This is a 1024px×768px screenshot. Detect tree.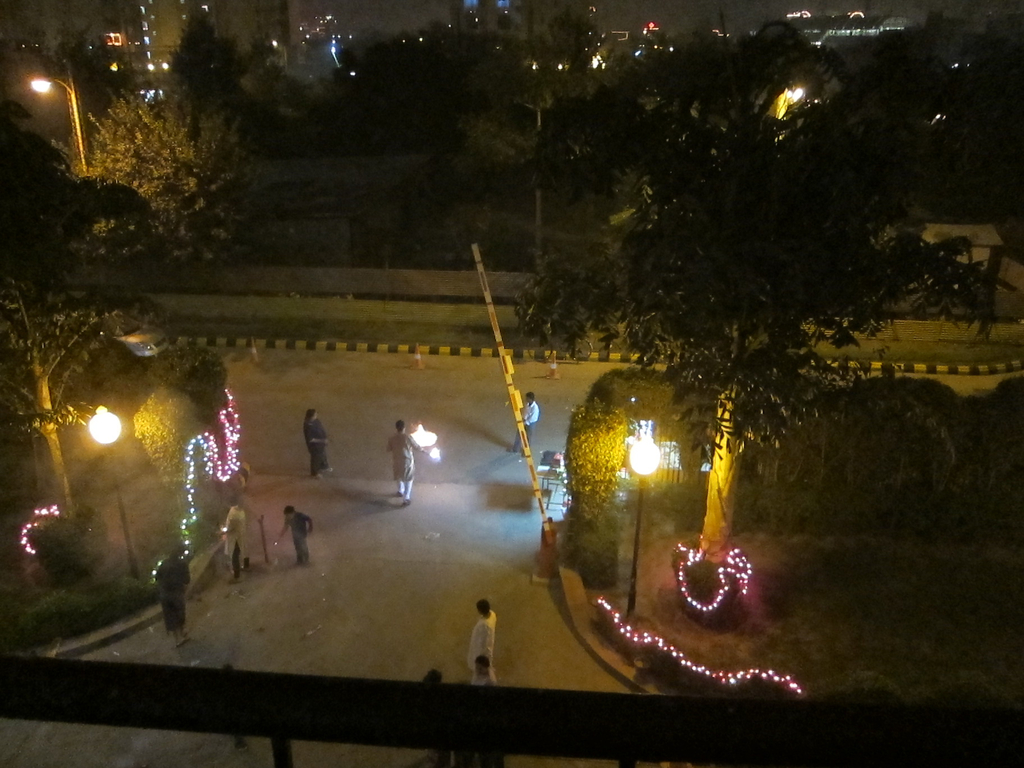
514,24,953,589.
